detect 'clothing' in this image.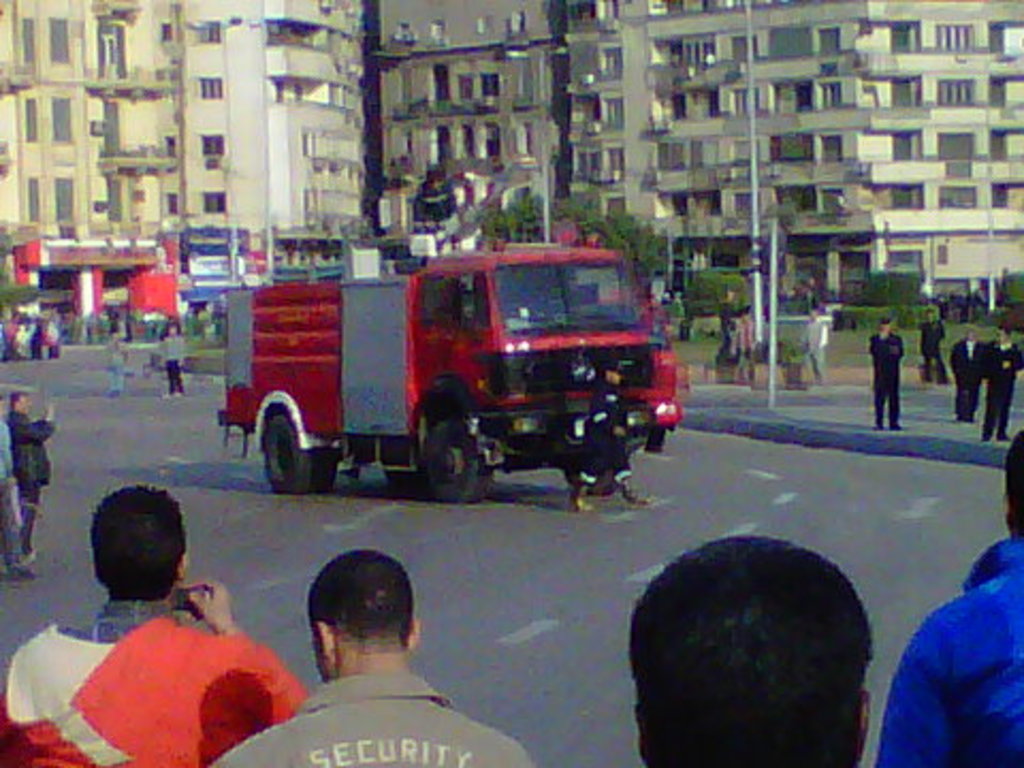
Detection: rect(868, 337, 909, 427).
